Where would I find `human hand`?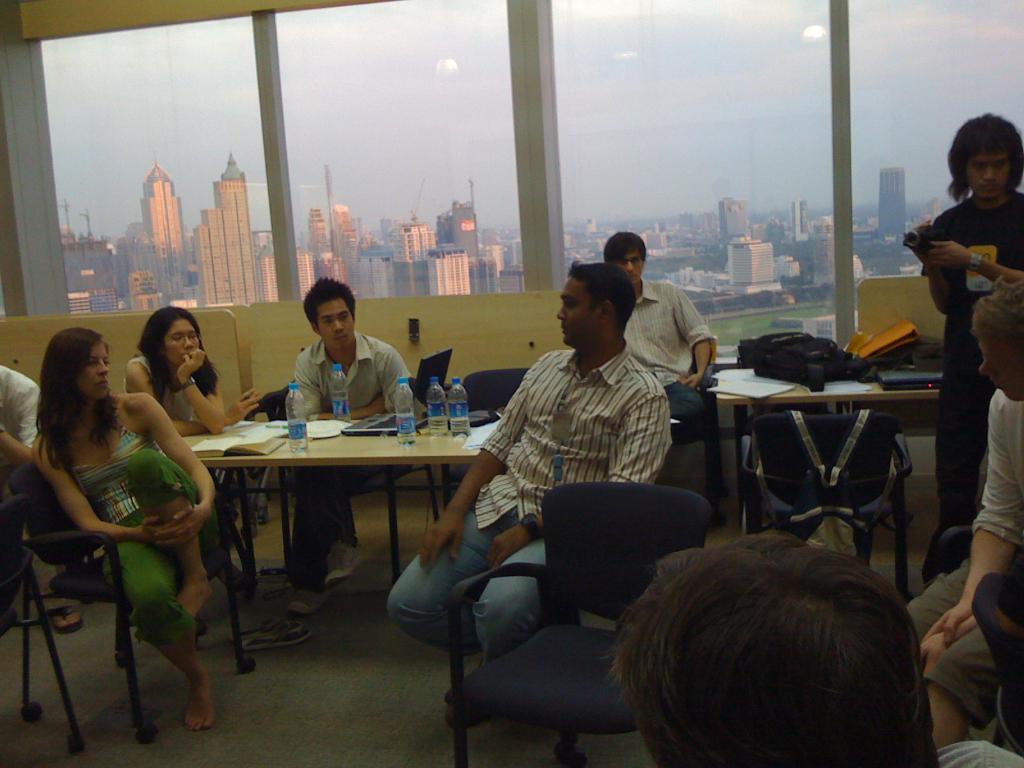
At BBox(908, 216, 931, 266).
